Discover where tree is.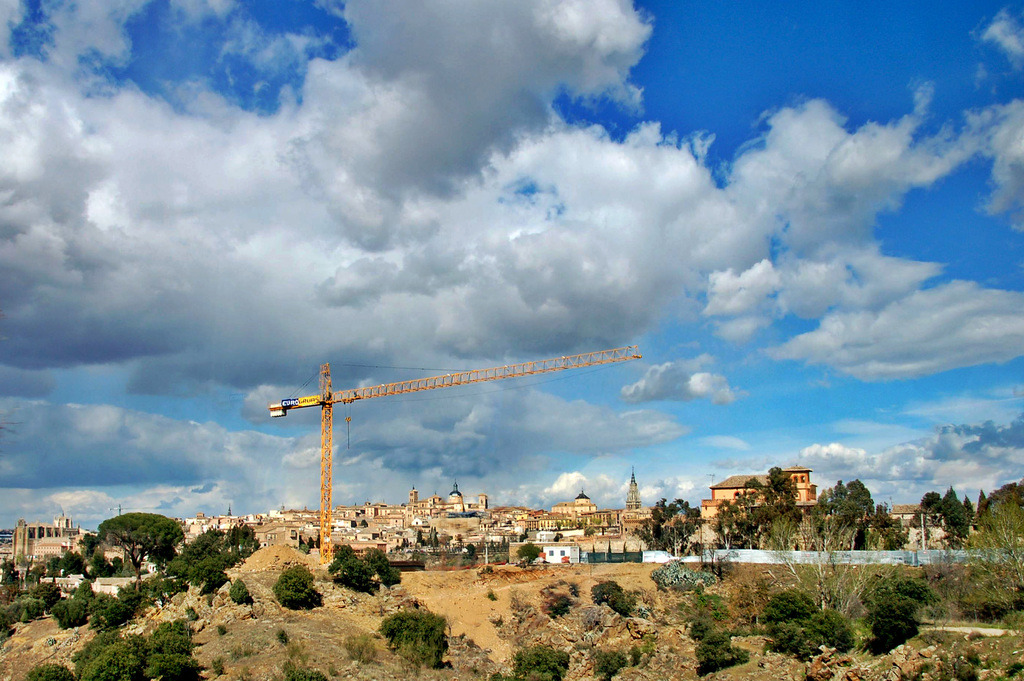
Discovered at locate(378, 607, 450, 671).
